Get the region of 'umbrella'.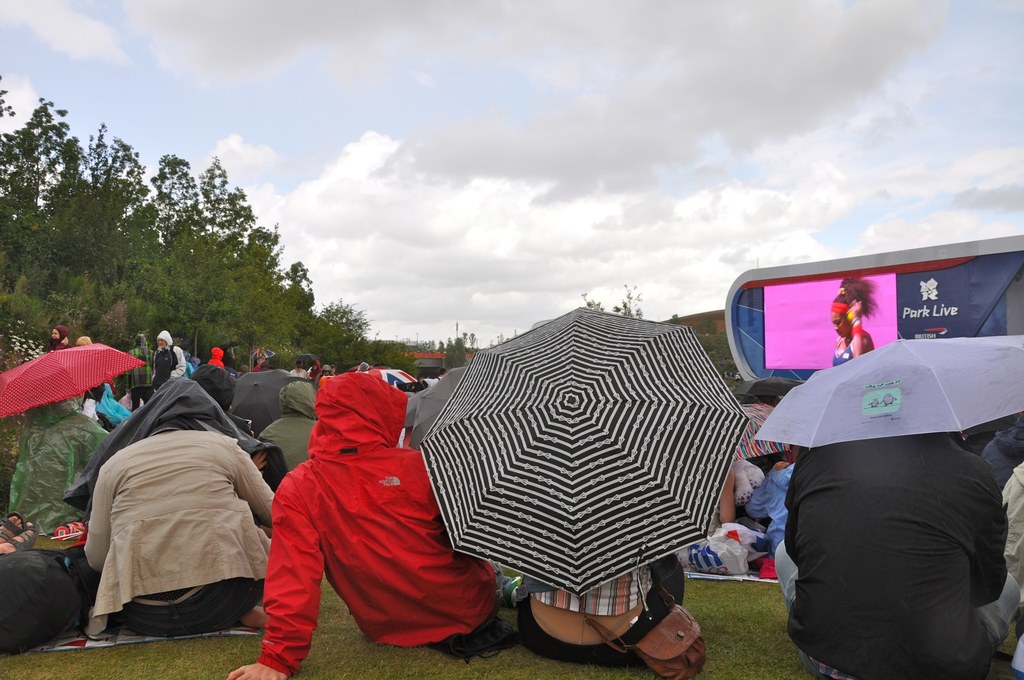
(230, 369, 307, 441).
